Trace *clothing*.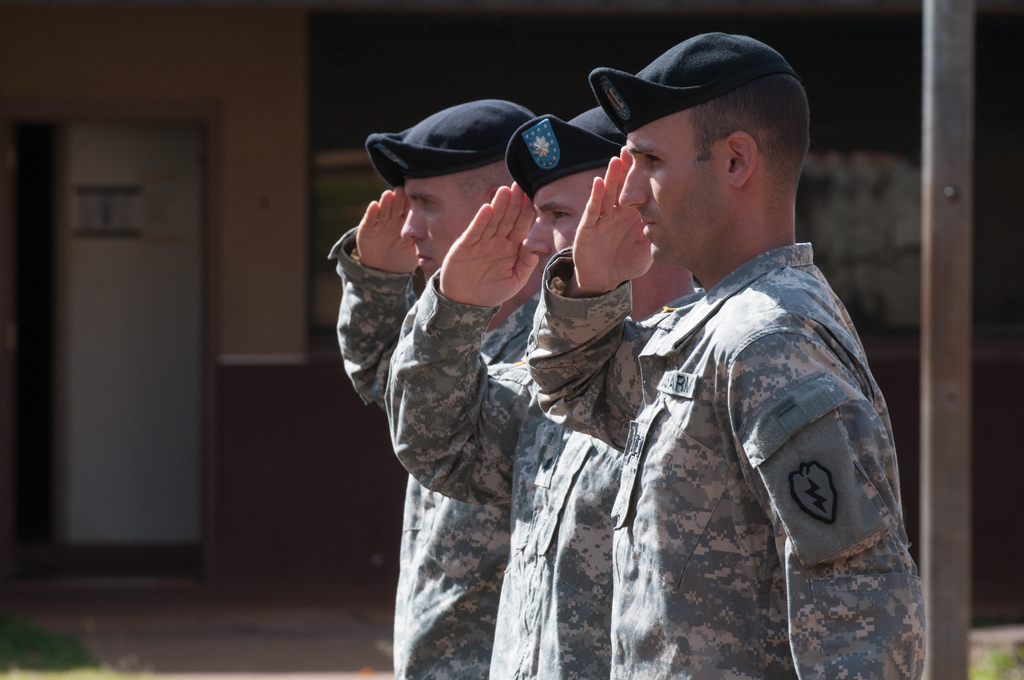
Traced to pyautogui.locateOnScreen(527, 243, 931, 679).
